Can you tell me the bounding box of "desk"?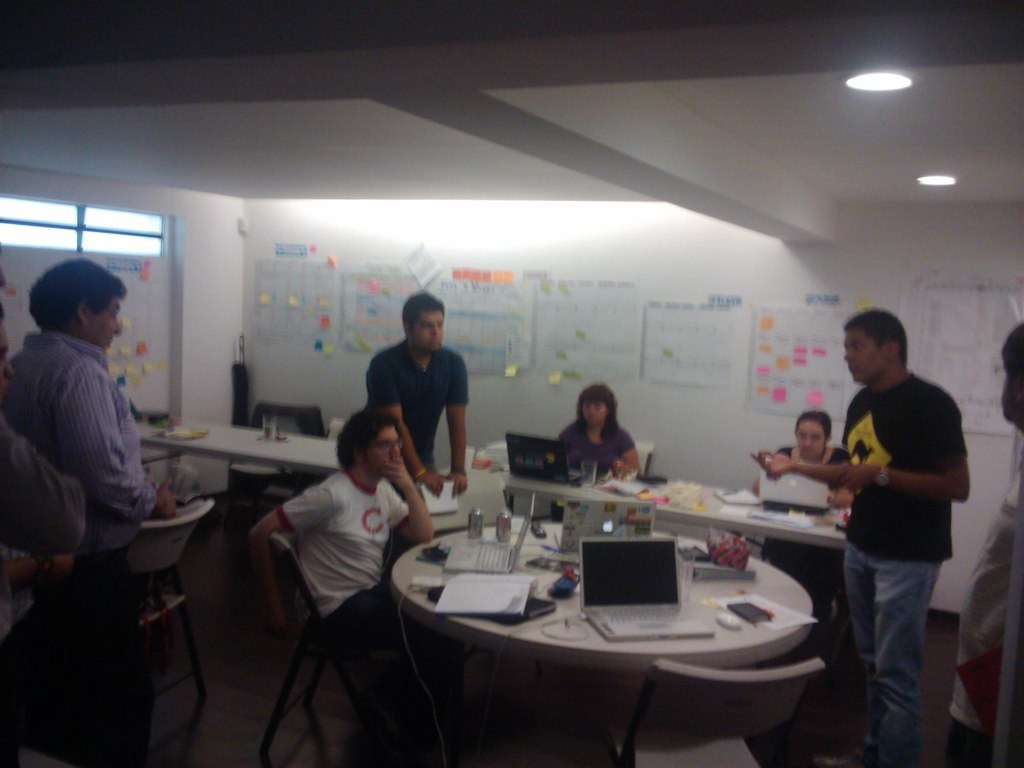
bbox=[394, 488, 811, 716].
